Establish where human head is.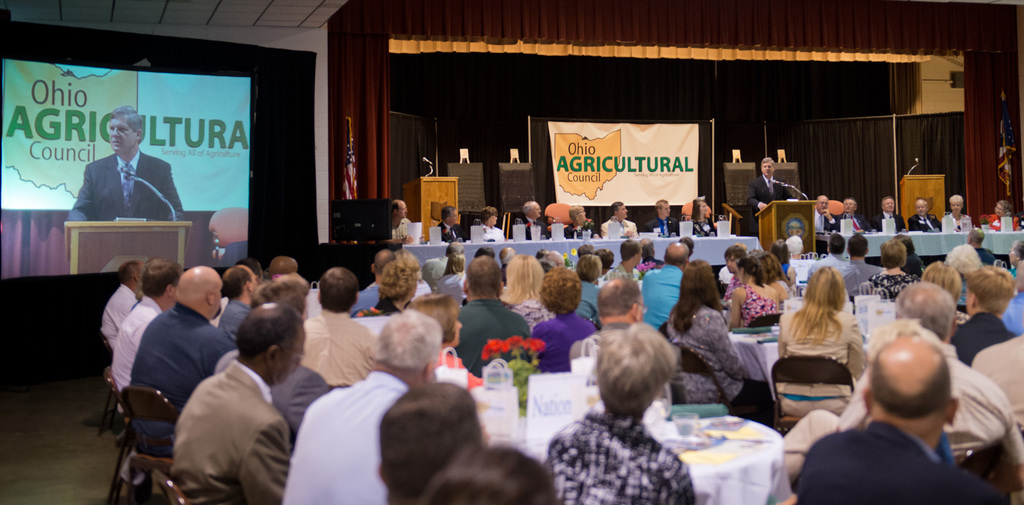
Established at [894, 232, 915, 256].
